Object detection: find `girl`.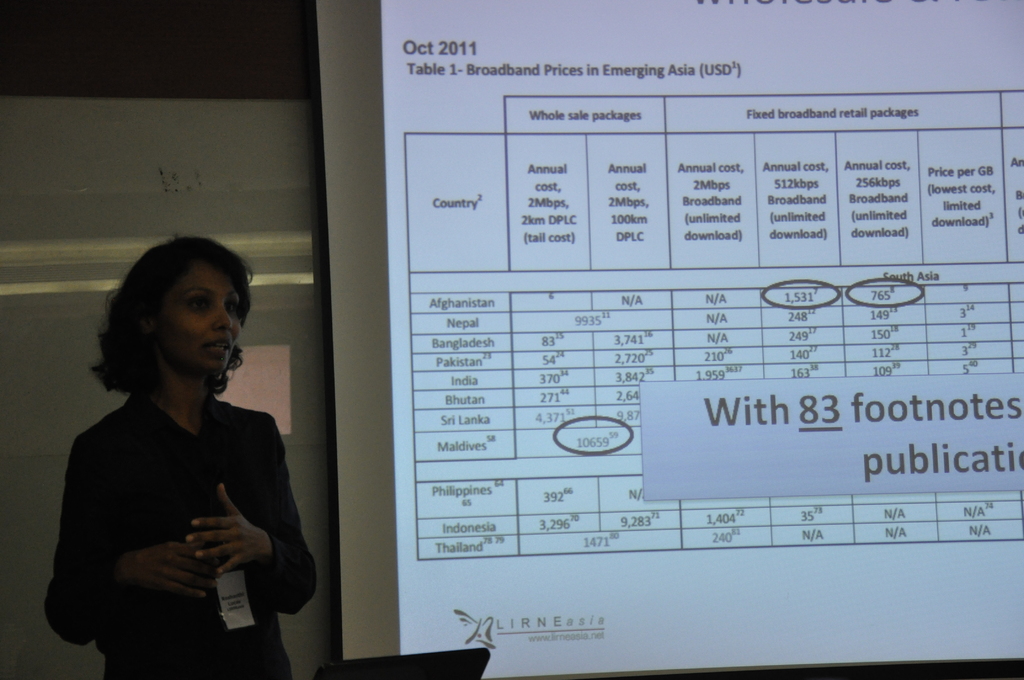
crop(42, 235, 316, 679).
